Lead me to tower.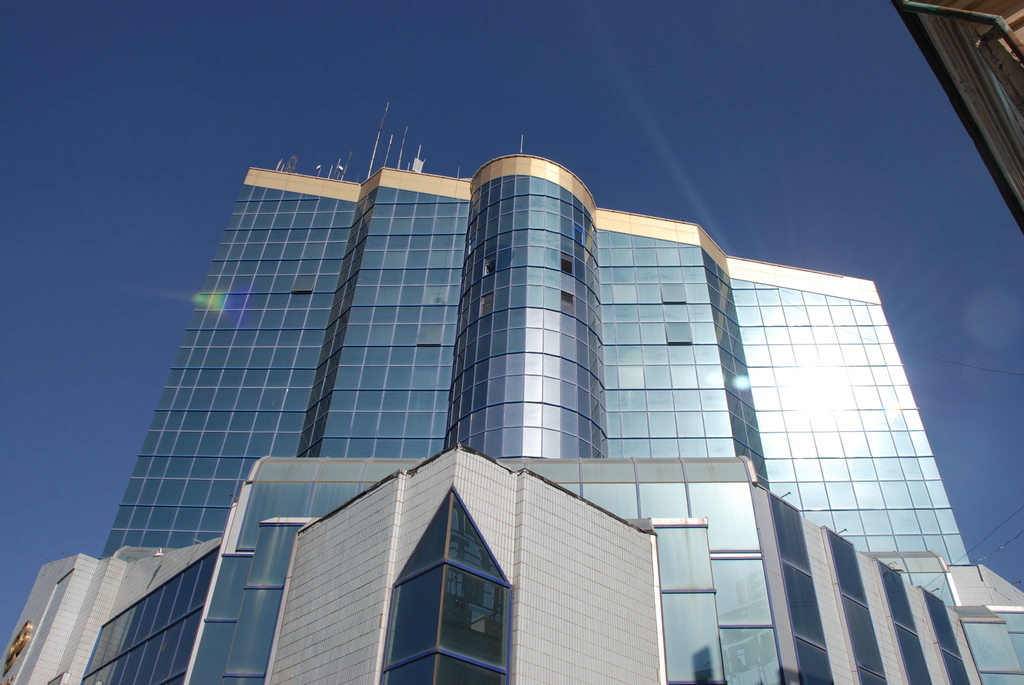
Lead to BBox(71, 97, 900, 654).
